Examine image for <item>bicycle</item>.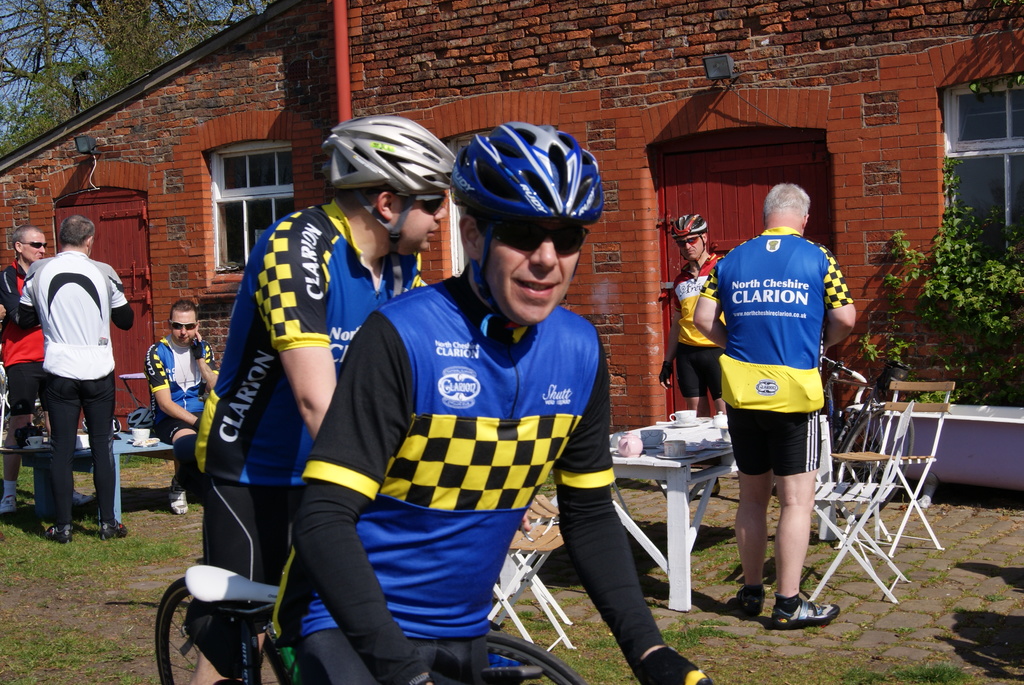
Examination result: BBox(164, 575, 582, 684).
